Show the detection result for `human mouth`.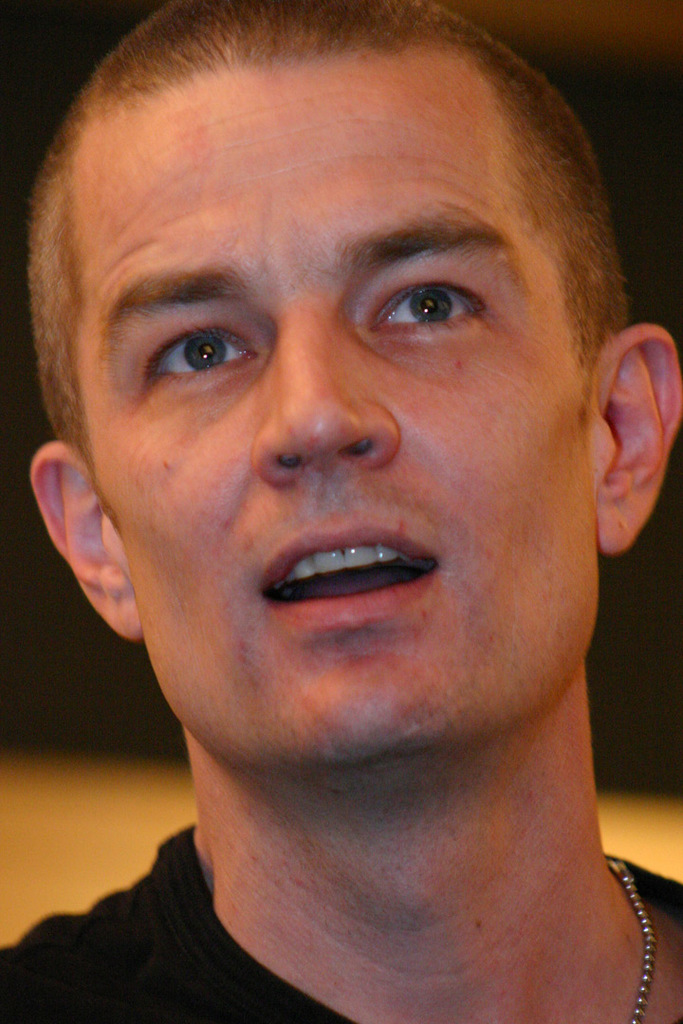
<bbox>212, 536, 472, 644</bbox>.
